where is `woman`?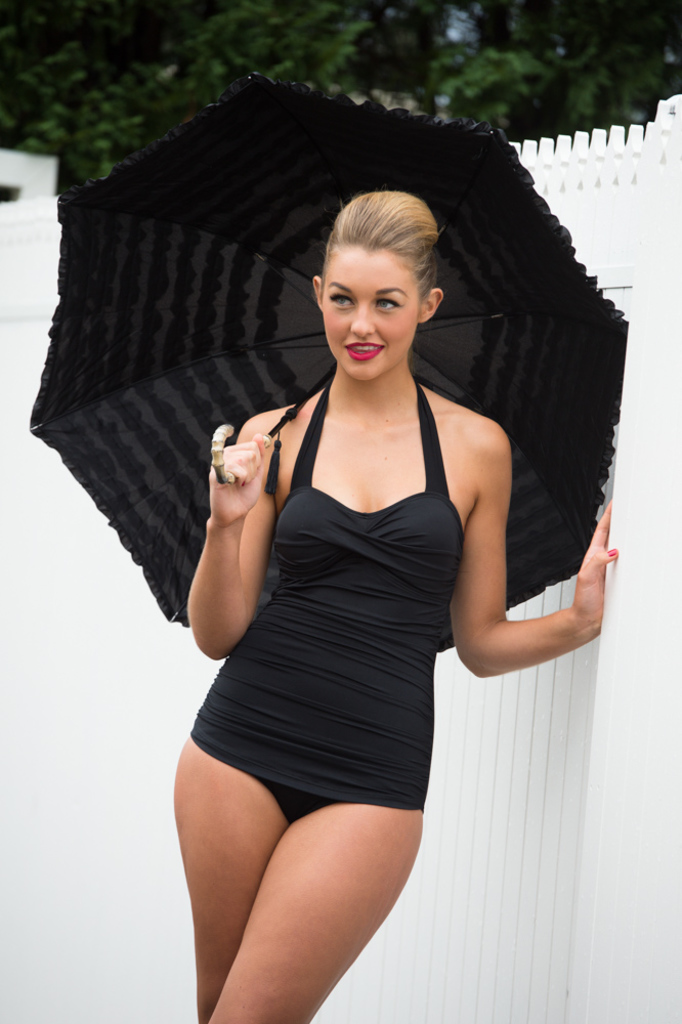
bbox=(173, 186, 612, 1023).
